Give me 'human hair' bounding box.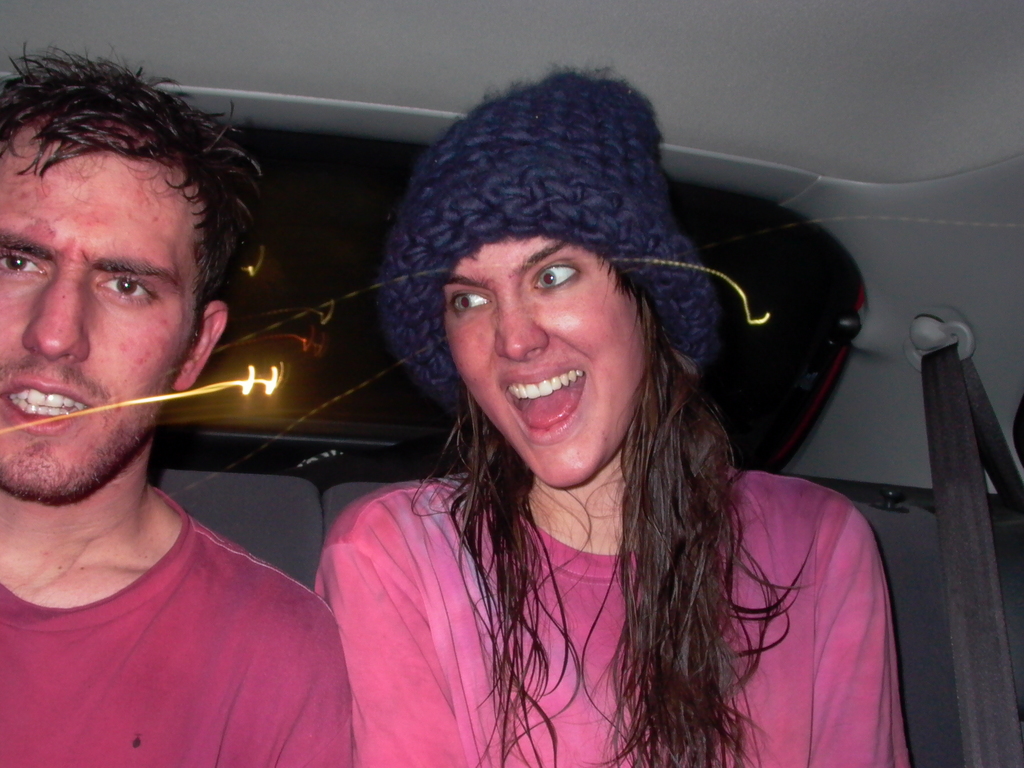
(left=6, top=60, right=278, bottom=409).
